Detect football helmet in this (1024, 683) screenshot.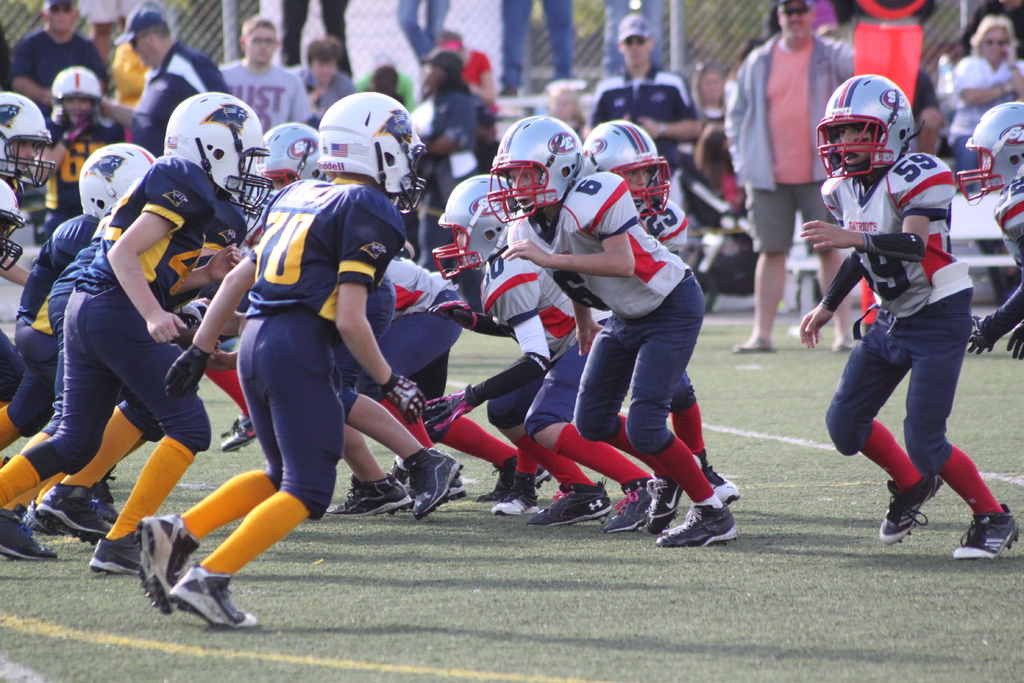
Detection: 959/101/1023/205.
